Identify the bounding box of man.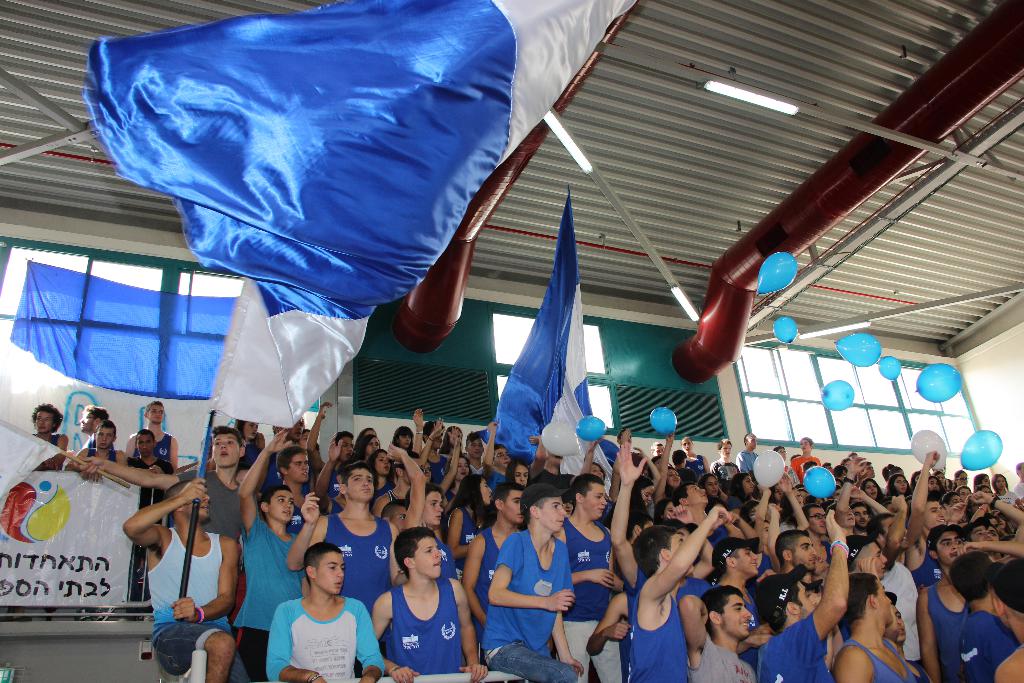
<box>984,553,1023,682</box>.
